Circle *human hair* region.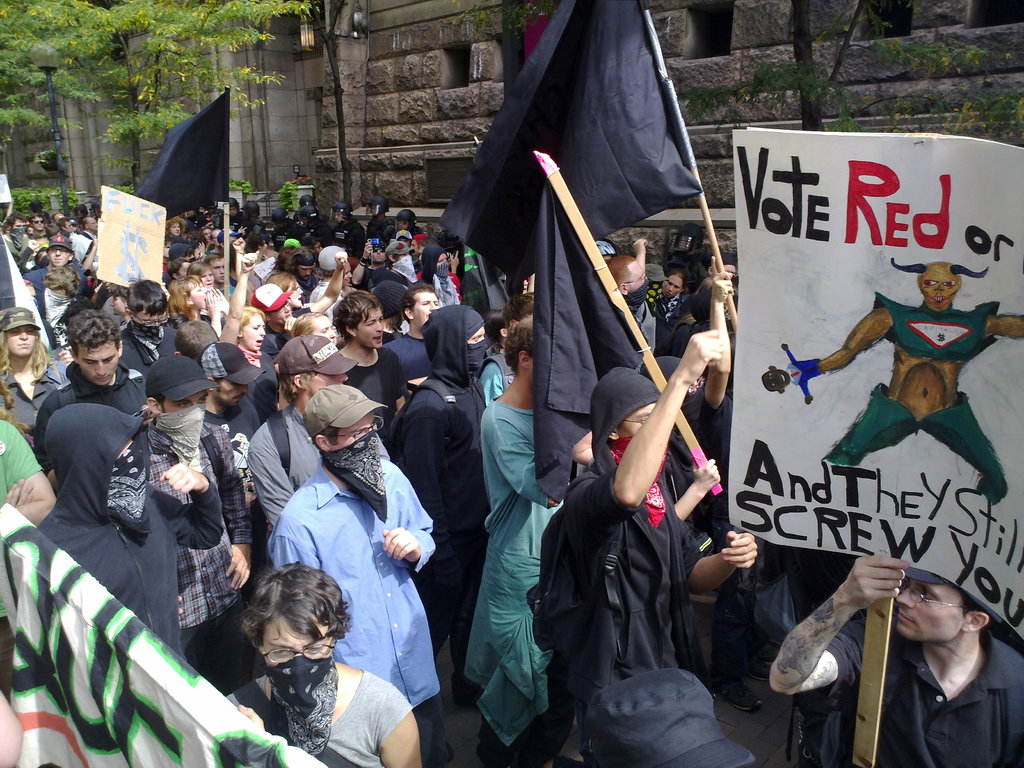
Region: 188,276,205,284.
